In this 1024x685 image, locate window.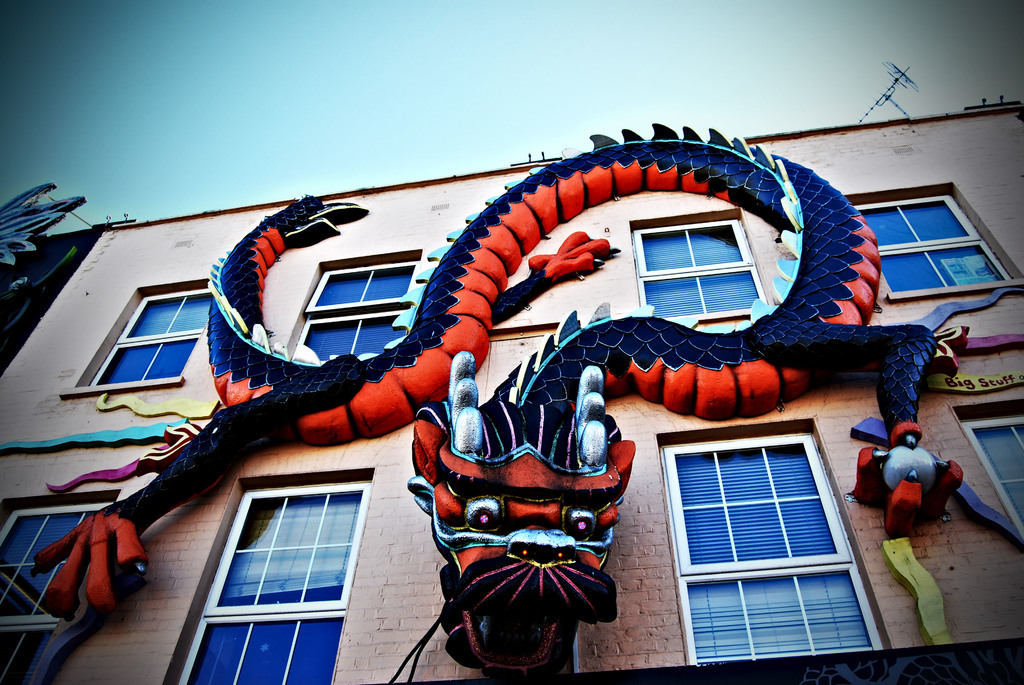
Bounding box: x1=0 y1=489 x2=120 y2=684.
